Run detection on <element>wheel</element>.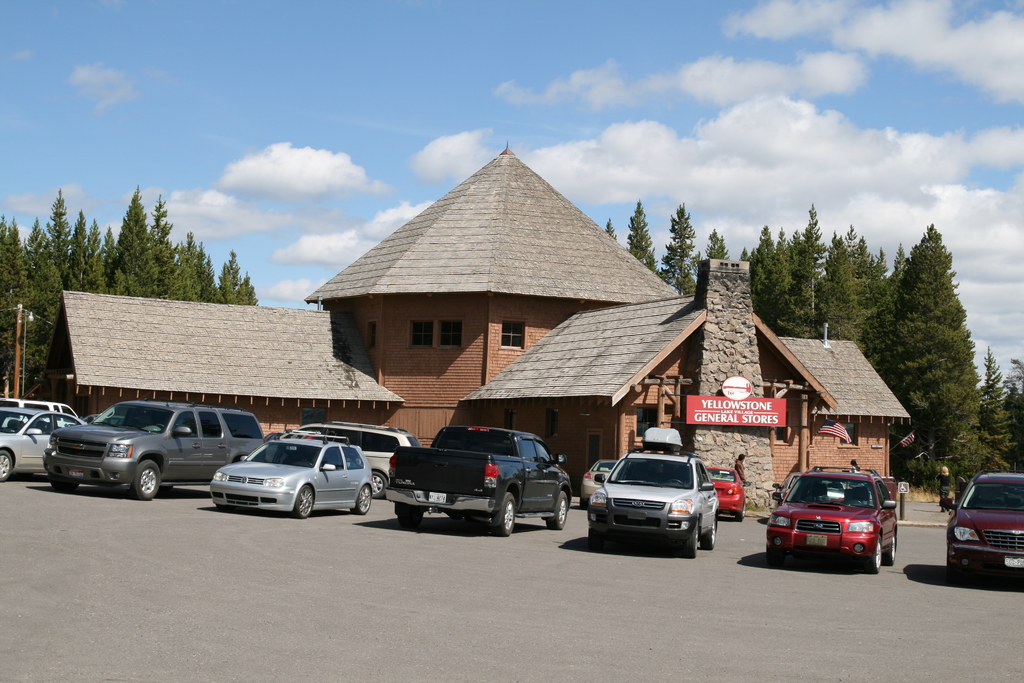
Result: crop(740, 500, 748, 519).
